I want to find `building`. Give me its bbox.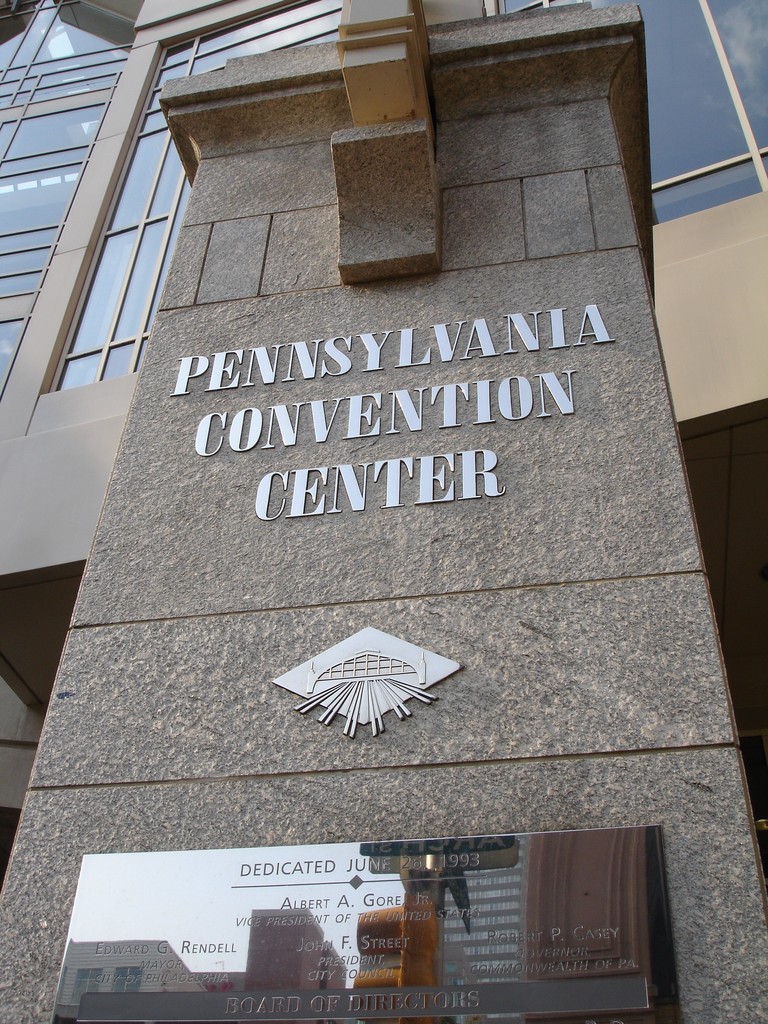
crop(0, 0, 767, 1023).
